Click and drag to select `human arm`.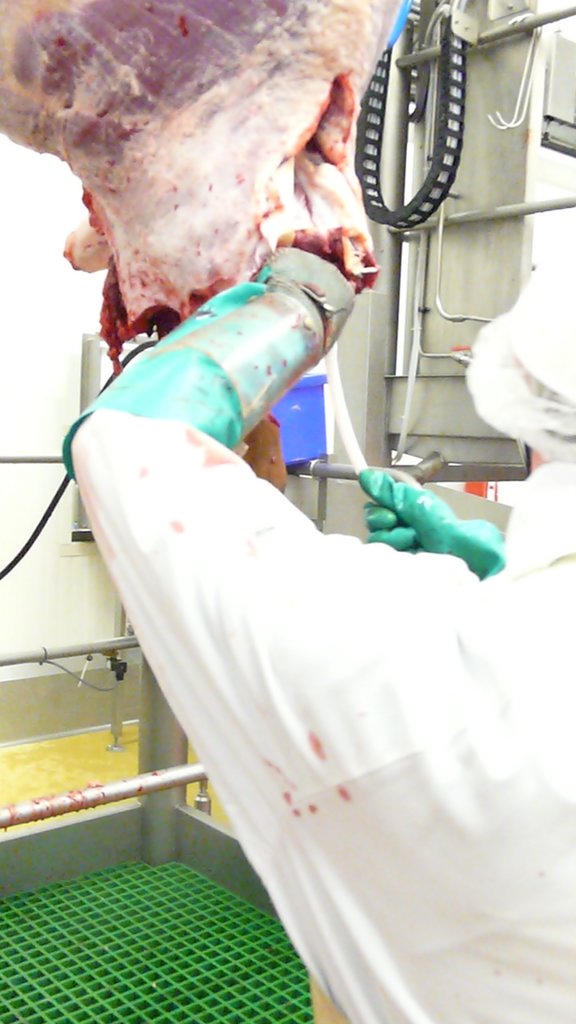
Selection: (67,238,410,776).
